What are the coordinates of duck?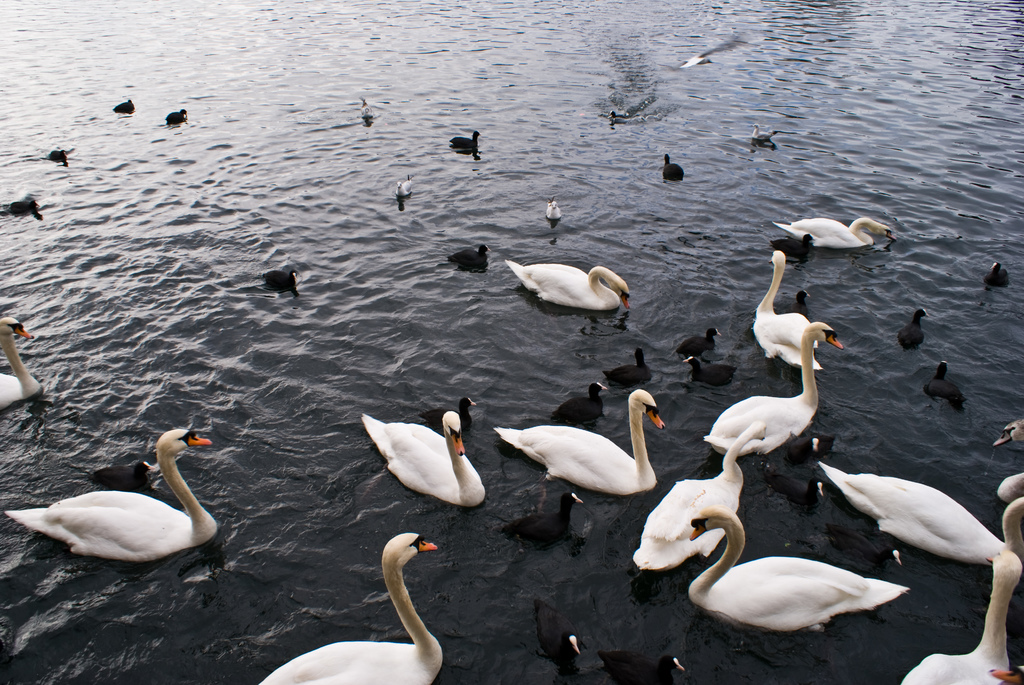
163:104:186:127.
